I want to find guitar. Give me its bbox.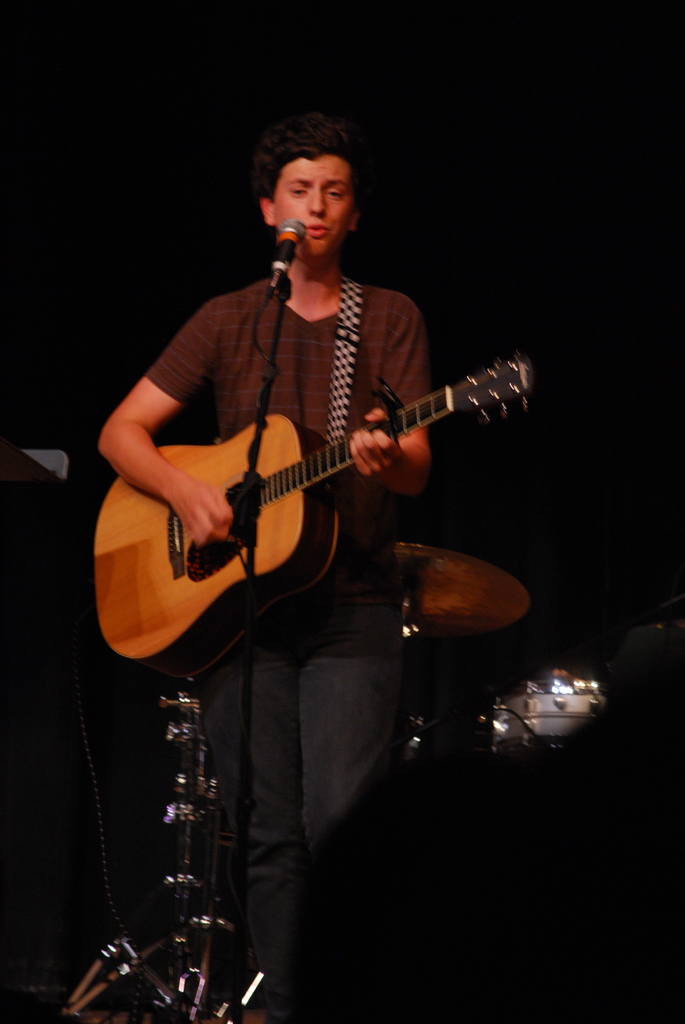
pyautogui.locateOnScreen(83, 350, 534, 679).
